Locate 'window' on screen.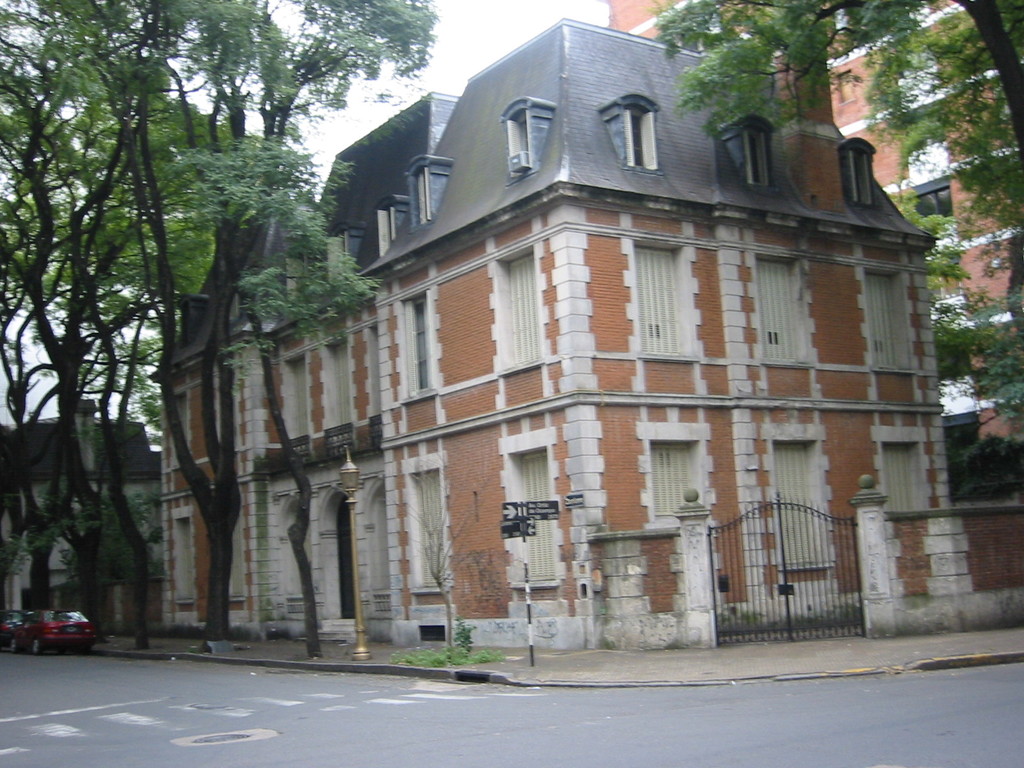
On screen at region(506, 109, 525, 170).
